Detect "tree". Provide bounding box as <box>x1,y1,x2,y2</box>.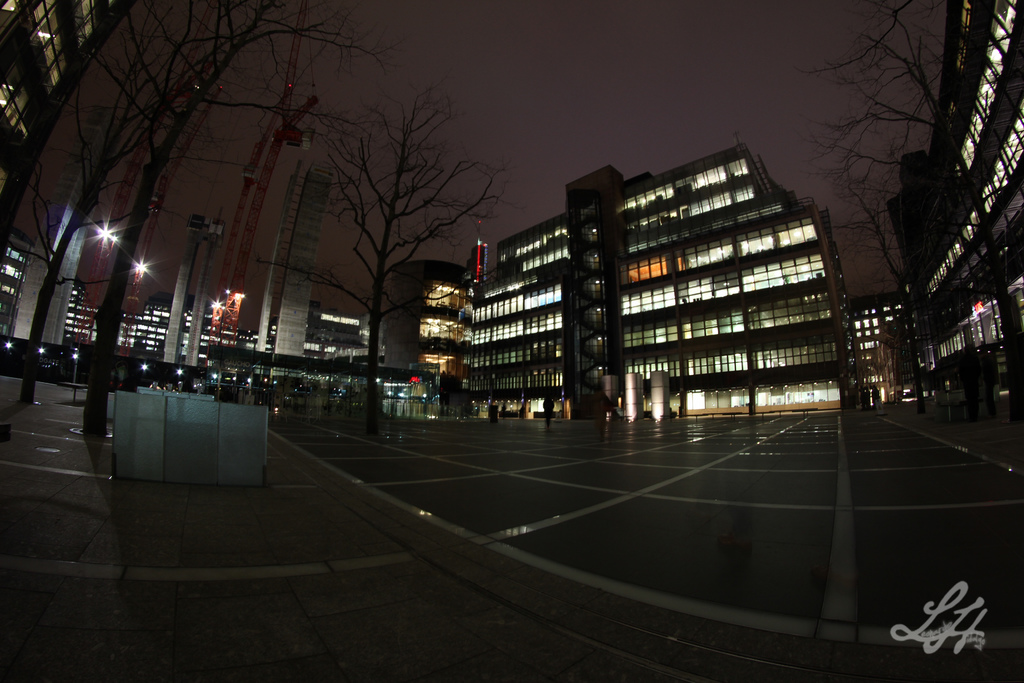
<box>300,59,505,432</box>.
